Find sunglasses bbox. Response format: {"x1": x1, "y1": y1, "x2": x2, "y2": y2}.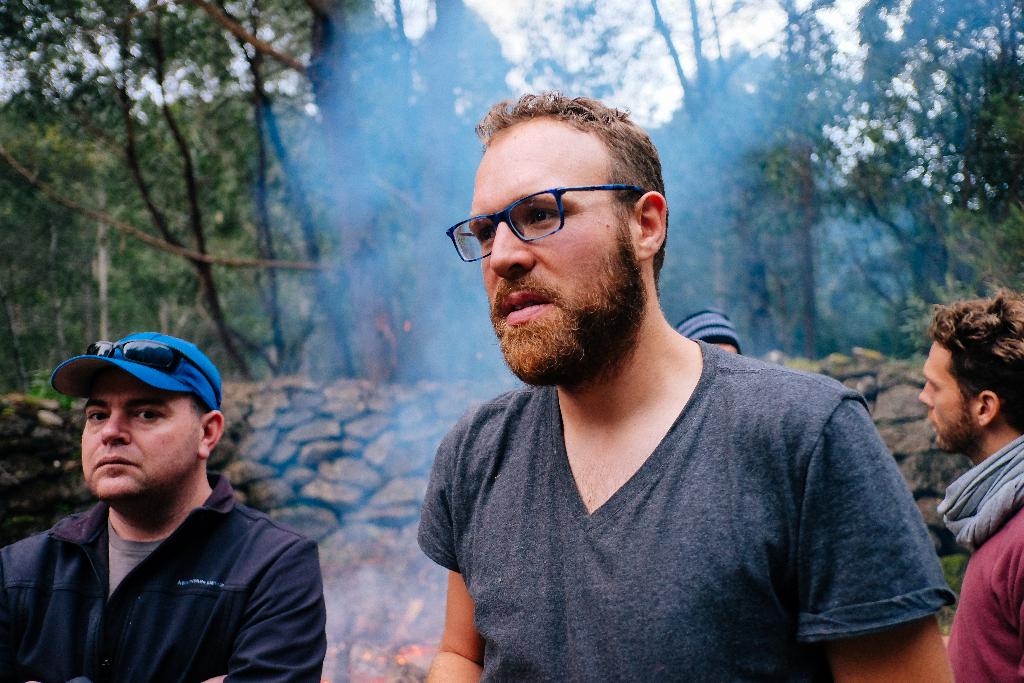
{"x1": 91, "y1": 343, "x2": 221, "y2": 406}.
